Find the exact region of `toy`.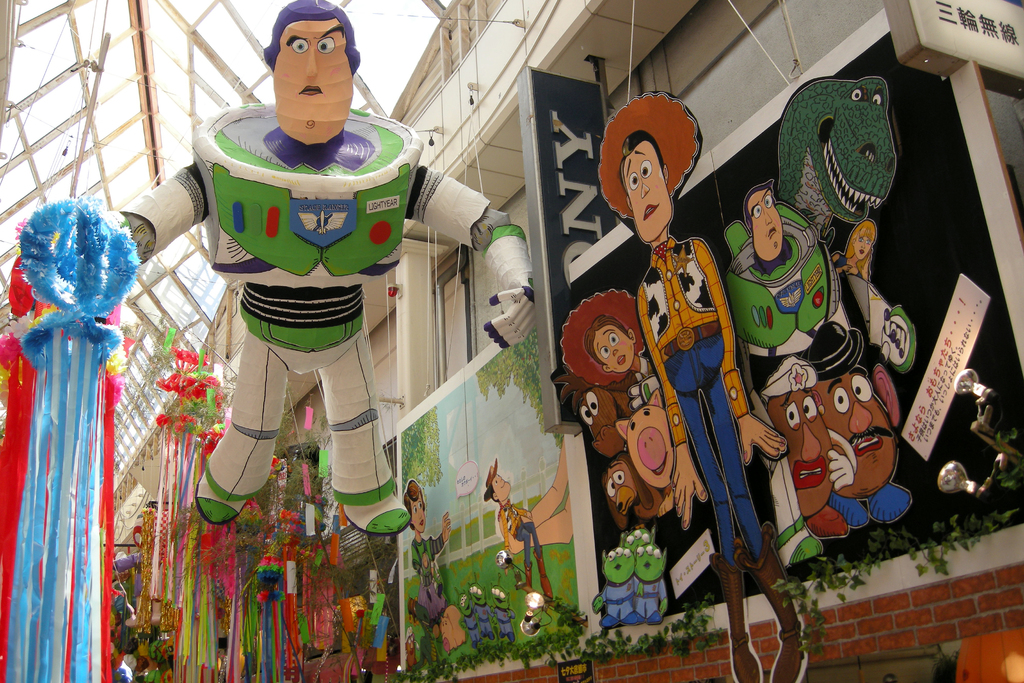
Exact region: [left=607, top=452, right=657, bottom=520].
